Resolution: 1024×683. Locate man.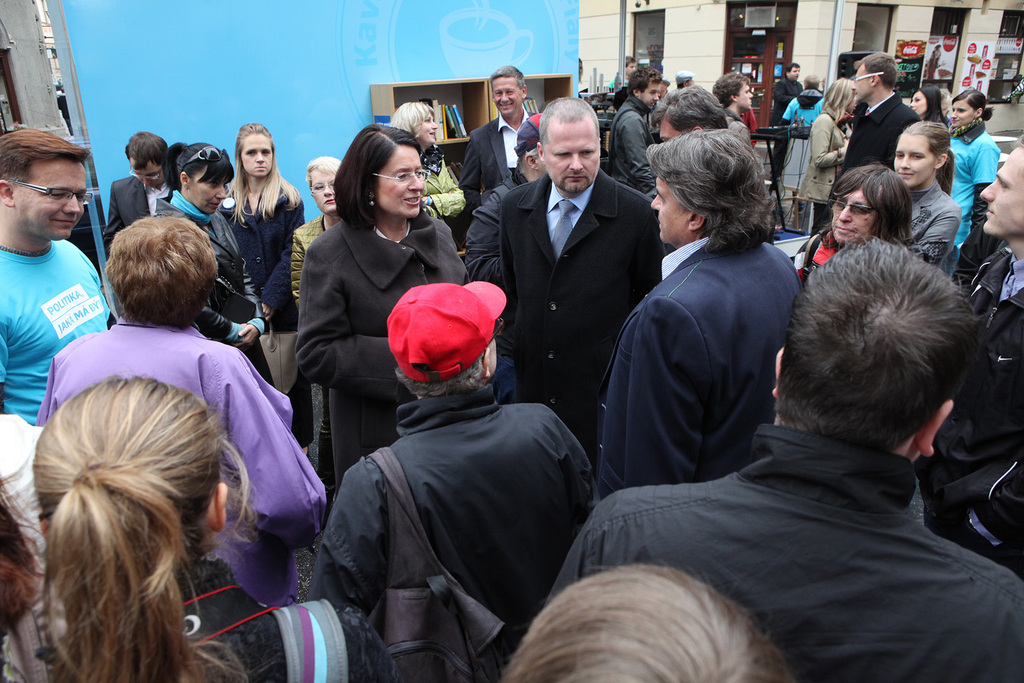
(462,111,547,406).
